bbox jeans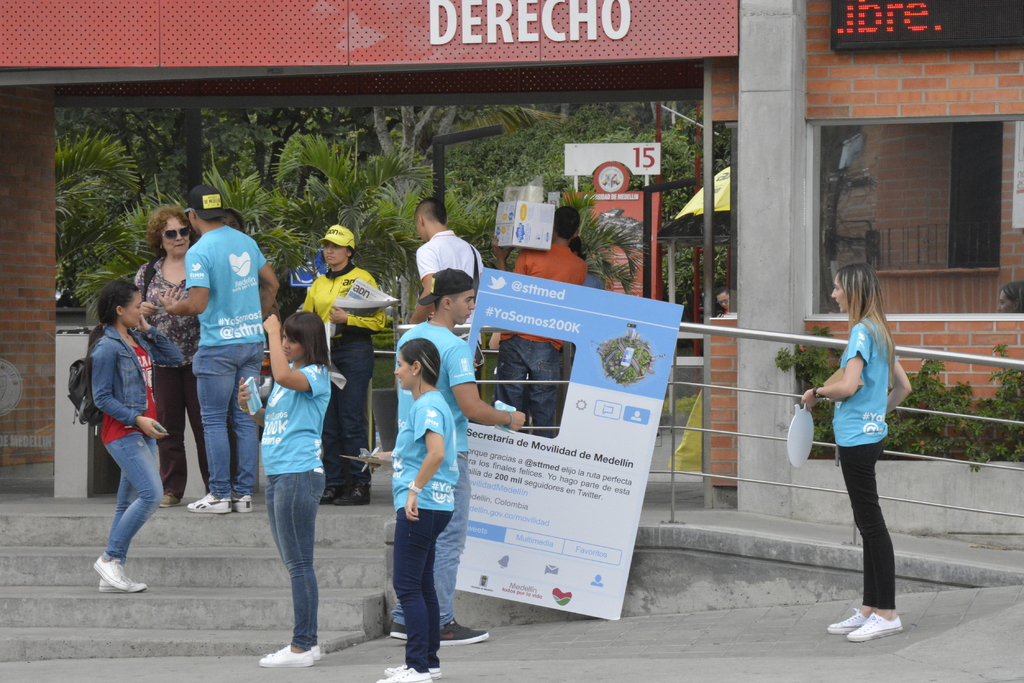
100,438,158,568
